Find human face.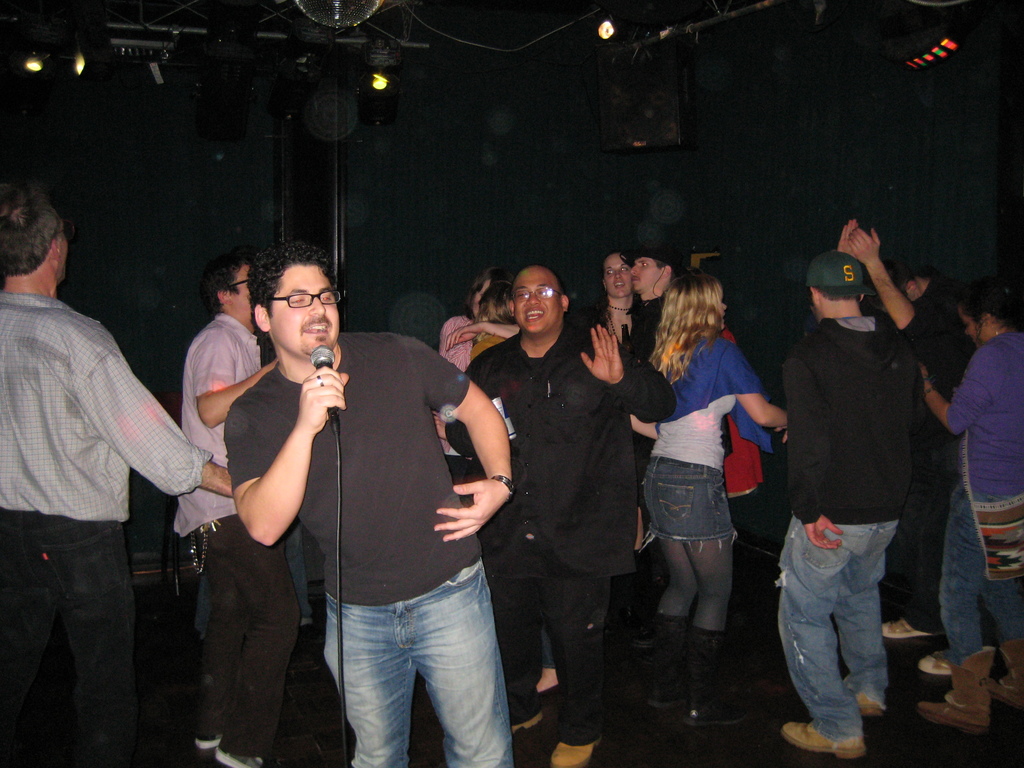
x1=232, y1=265, x2=255, y2=331.
